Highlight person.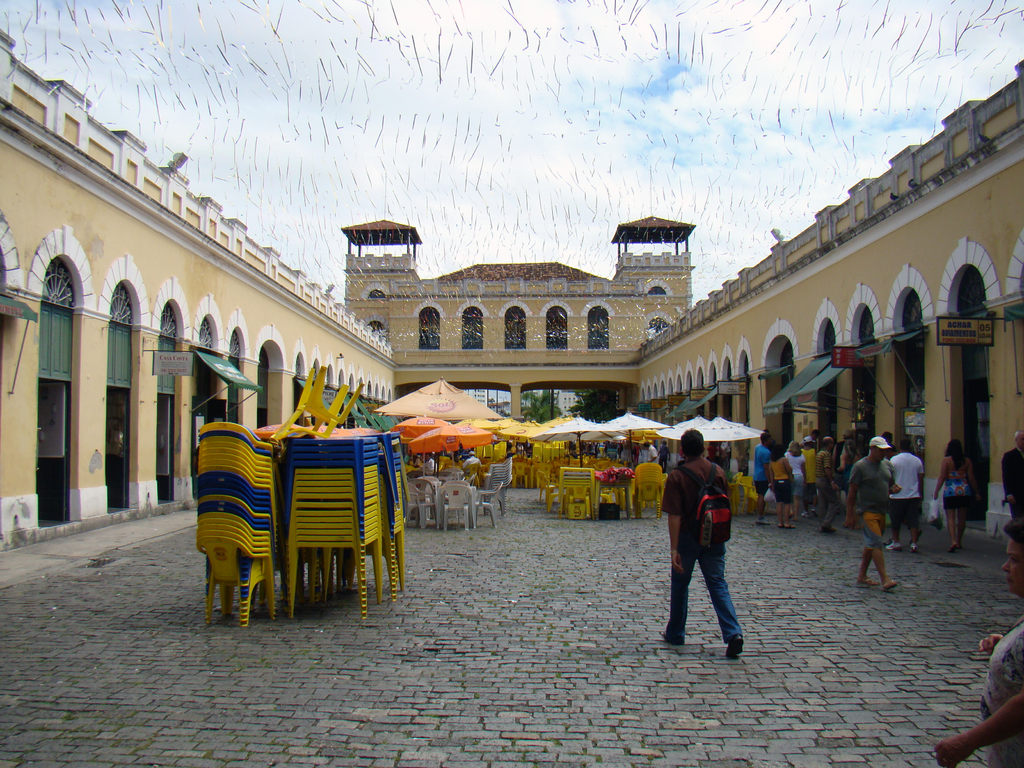
Highlighted region: <region>934, 441, 957, 550</region>.
